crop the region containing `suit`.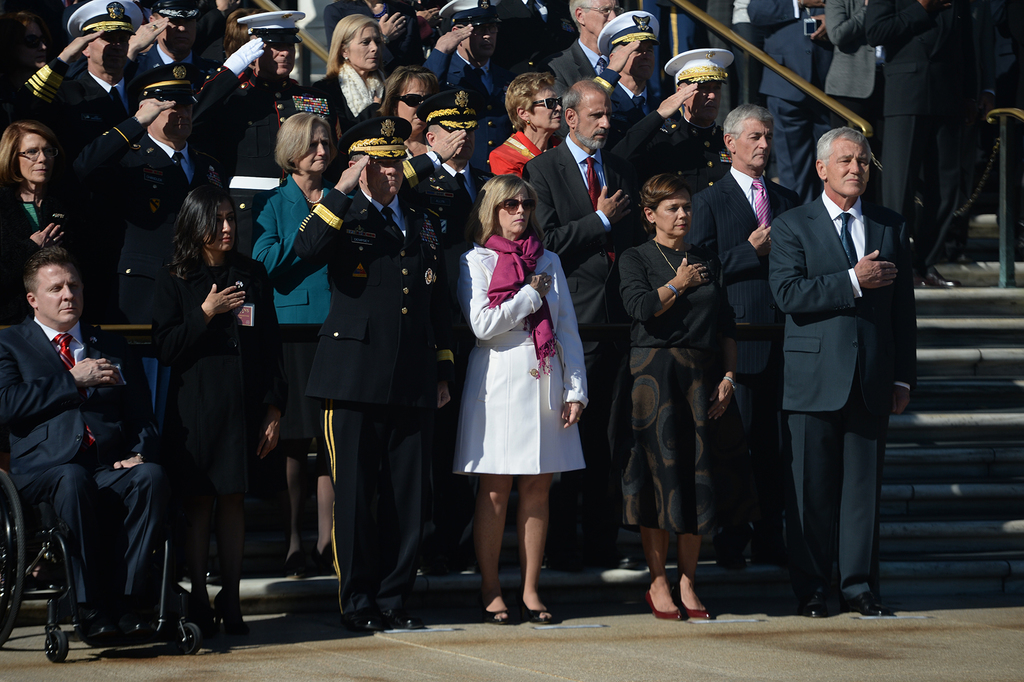
Crop region: x1=416 y1=46 x2=524 y2=194.
